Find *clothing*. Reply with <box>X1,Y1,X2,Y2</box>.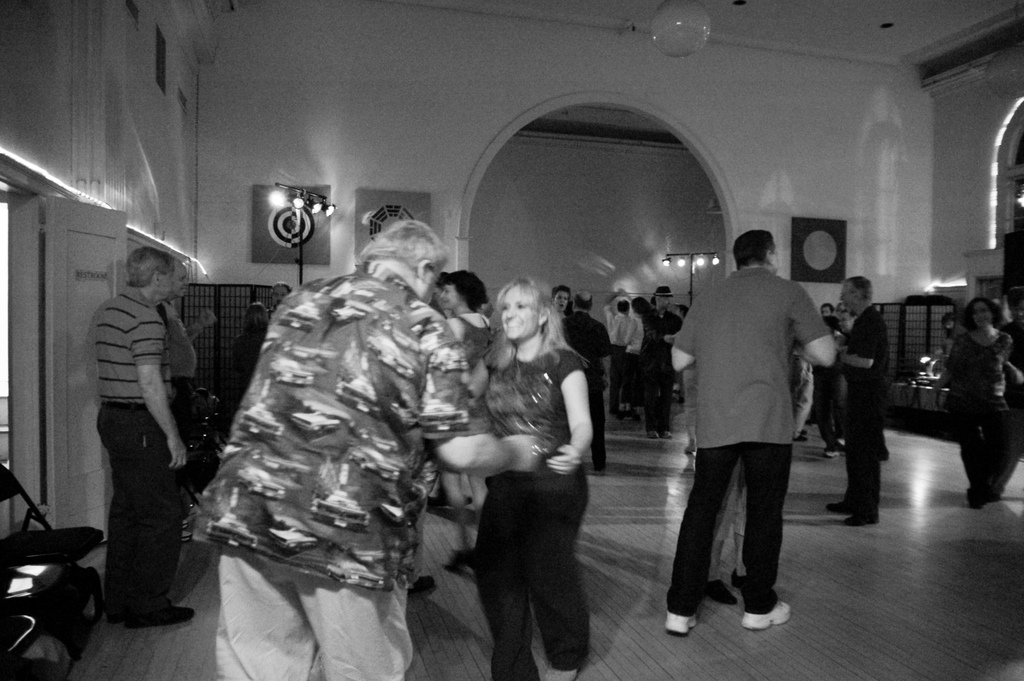
<box>676,247,839,598</box>.
